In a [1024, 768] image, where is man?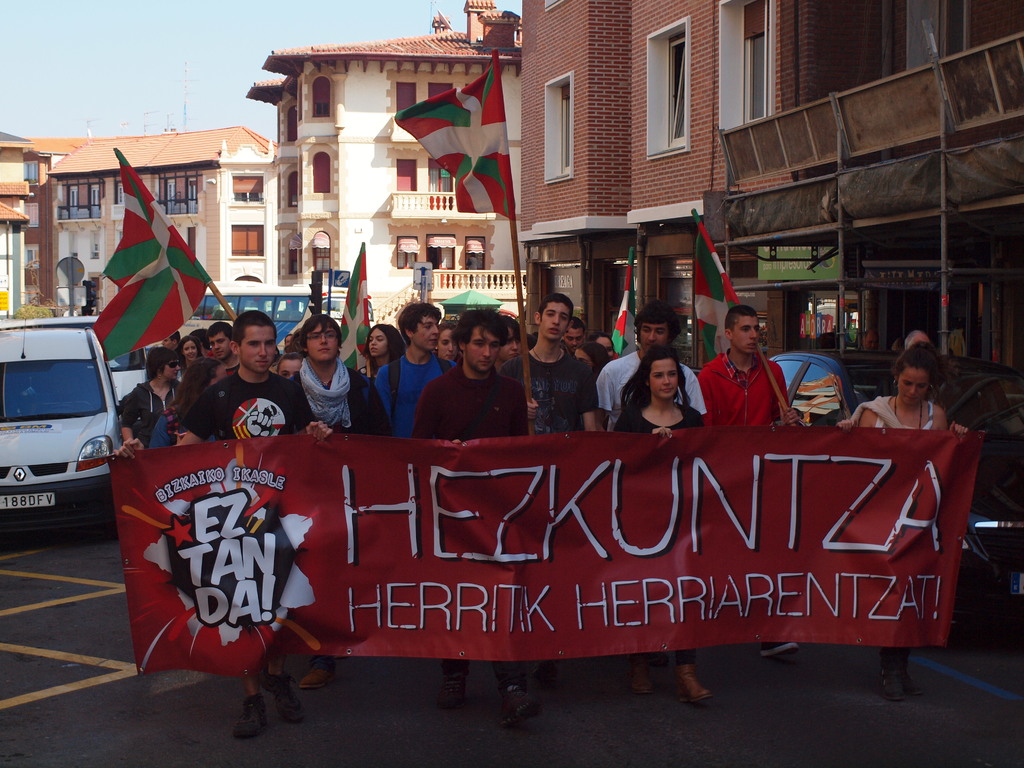
Rect(701, 305, 802, 431).
